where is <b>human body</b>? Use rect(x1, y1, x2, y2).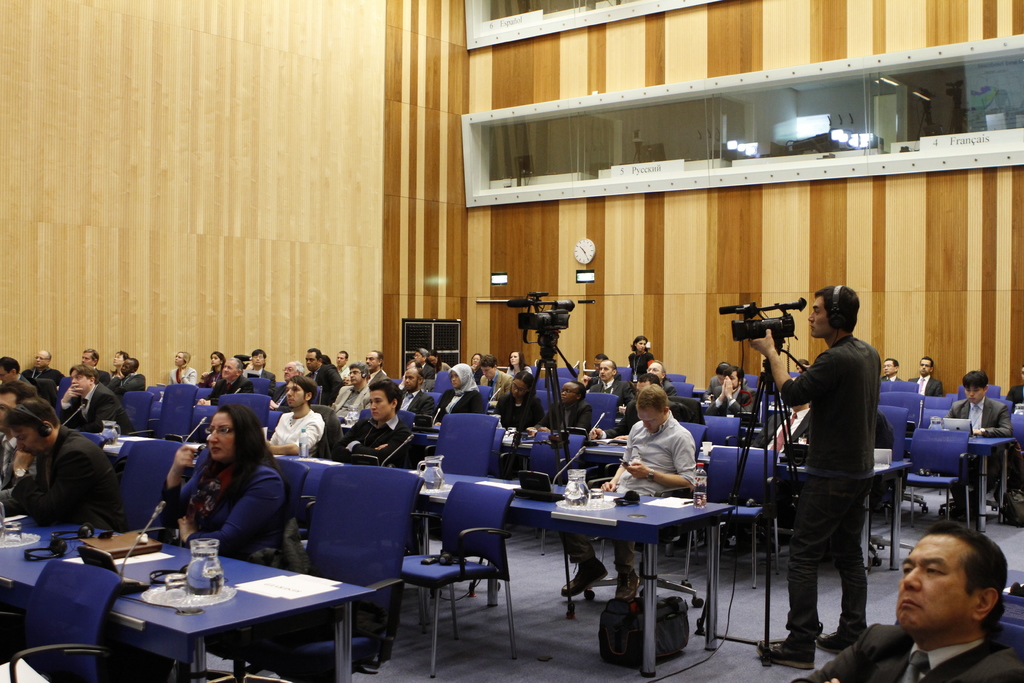
rect(756, 407, 818, 457).
